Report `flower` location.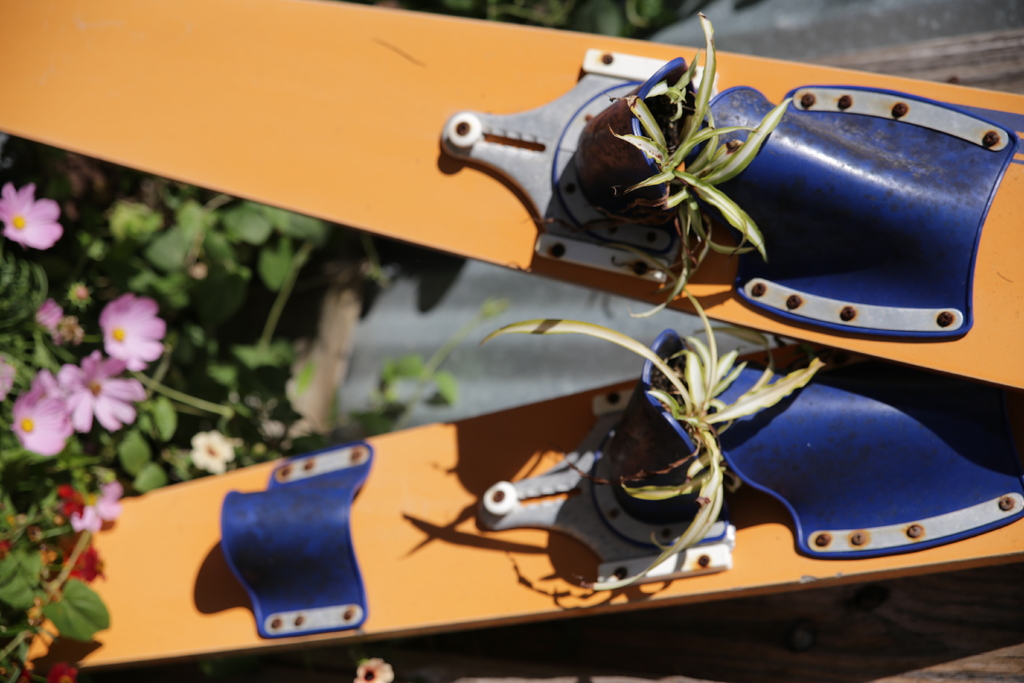
Report: (10,391,79,457).
